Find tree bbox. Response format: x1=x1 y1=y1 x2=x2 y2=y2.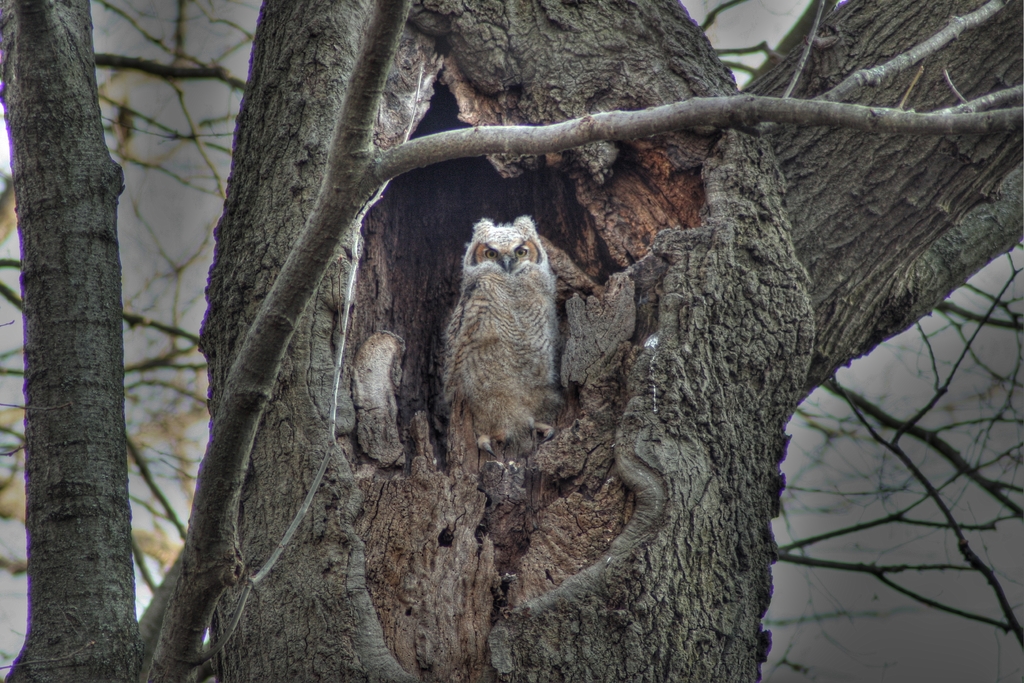
x1=0 y1=17 x2=1023 y2=652.
